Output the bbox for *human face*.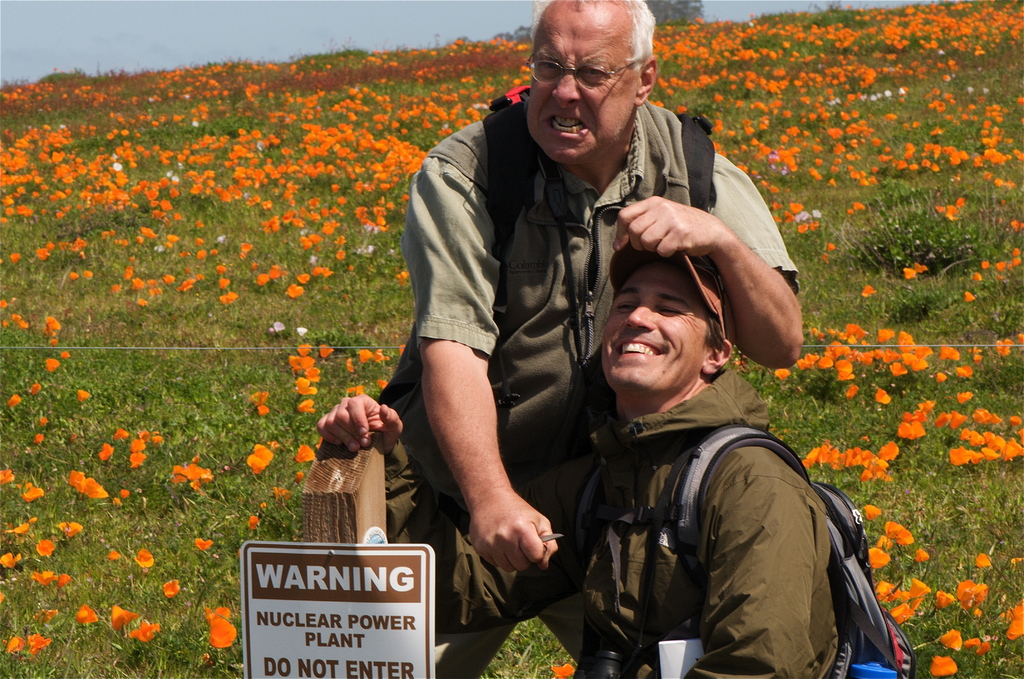
region(598, 255, 715, 399).
